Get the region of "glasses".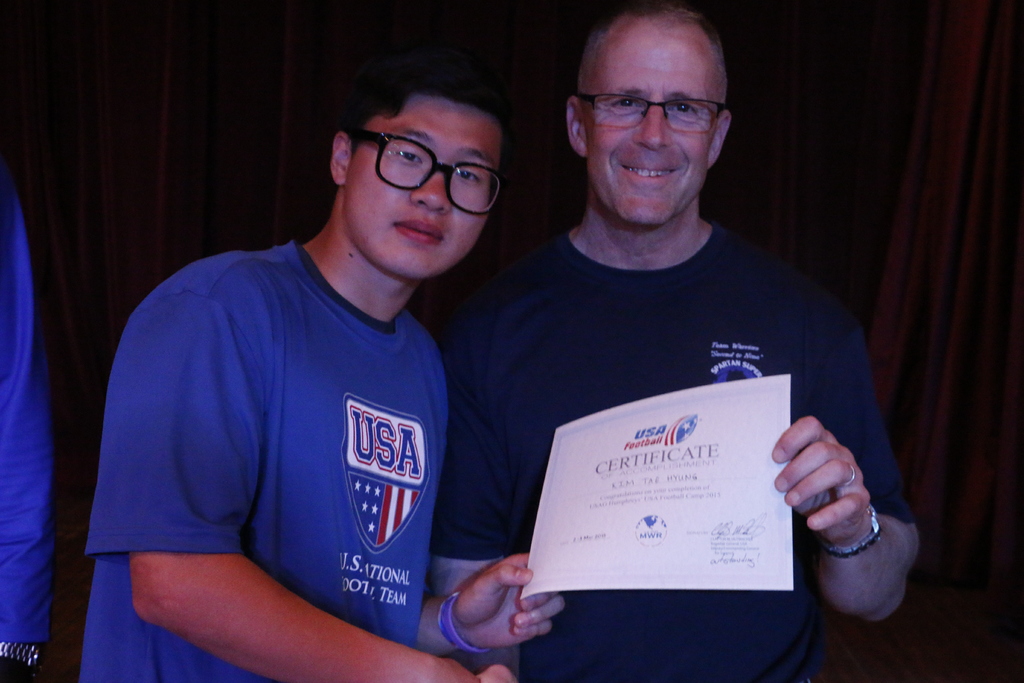
Rect(349, 126, 509, 219).
